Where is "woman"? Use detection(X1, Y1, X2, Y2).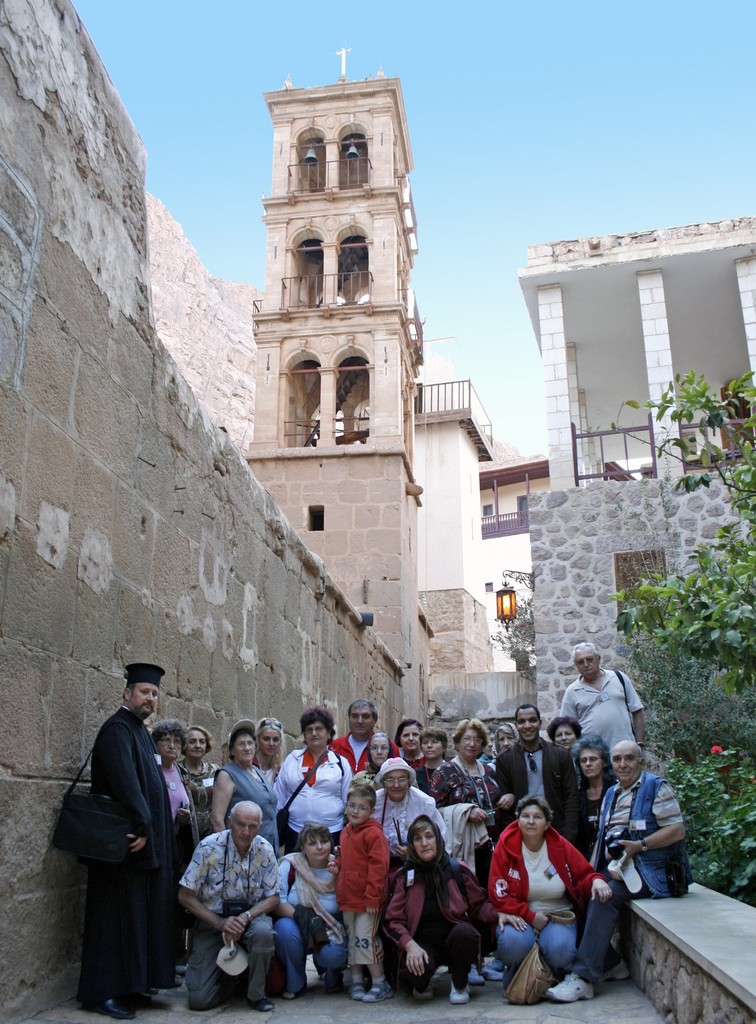
detection(543, 724, 582, 755).
